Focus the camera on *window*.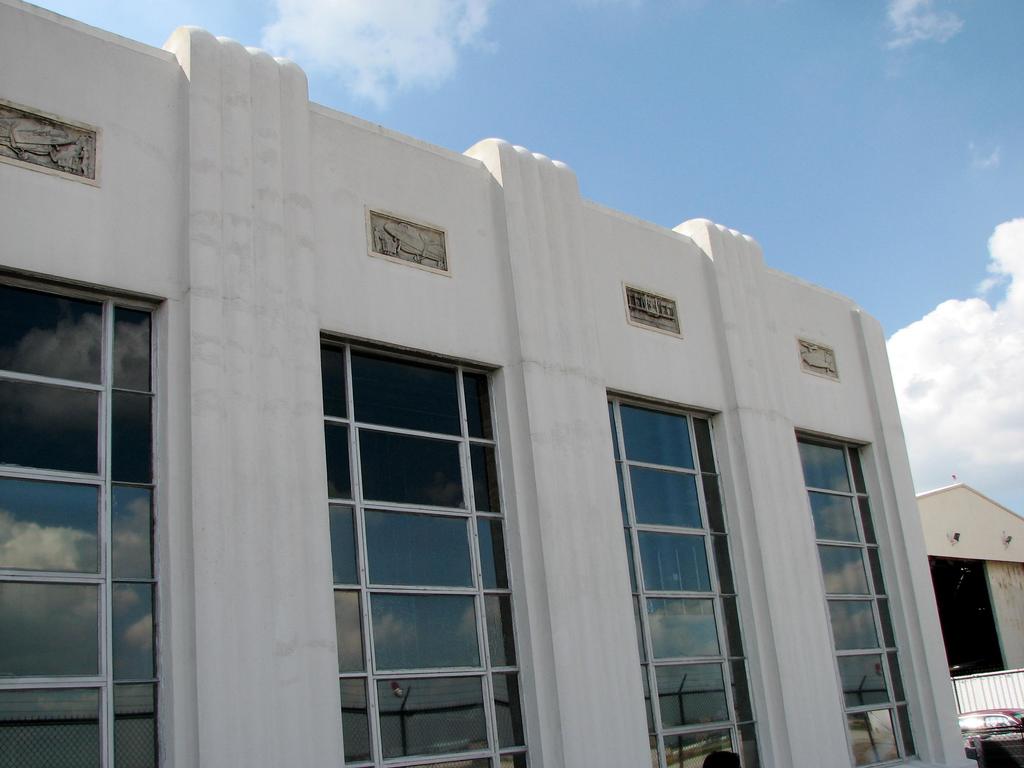
Focus region: {"x1": 0, "y1": 270, "x2": 161, "y2": 767}.
